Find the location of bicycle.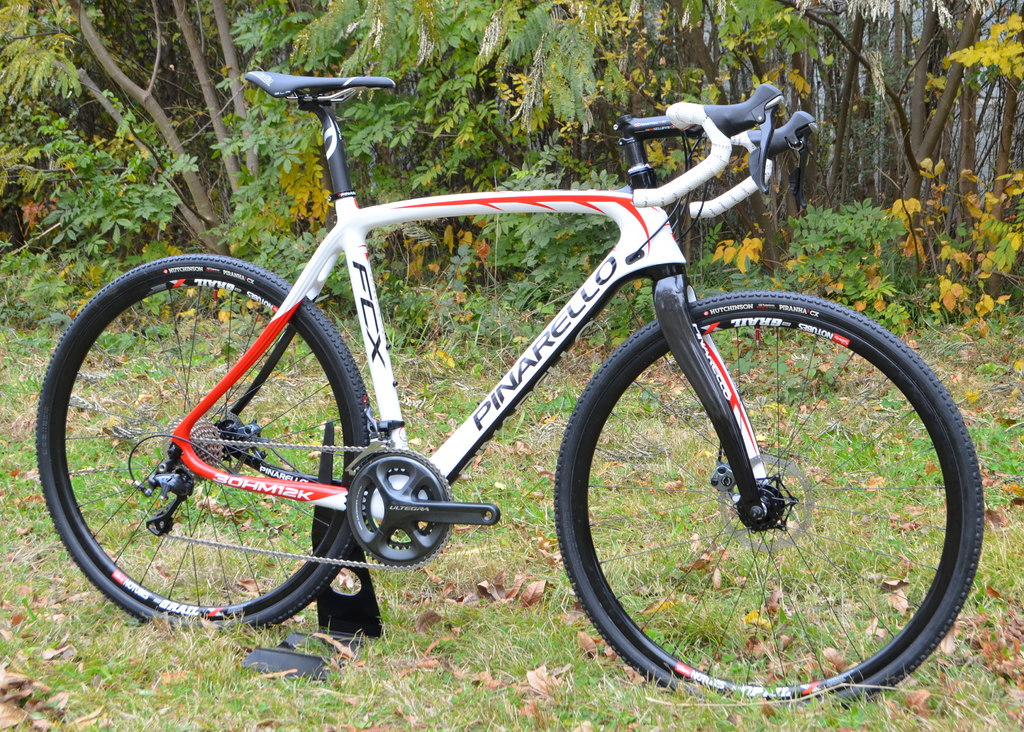
Location: <box>31,65,993,699</box>.
